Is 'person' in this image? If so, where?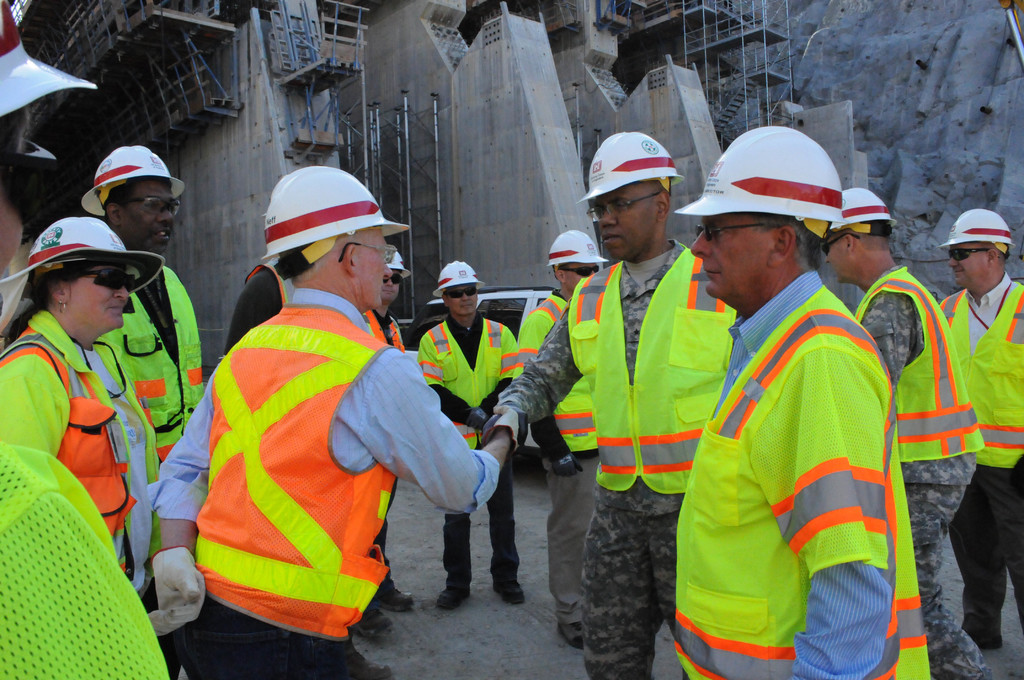
Yes, at [x1=932, y1=209, x2=1023, y2=660].
